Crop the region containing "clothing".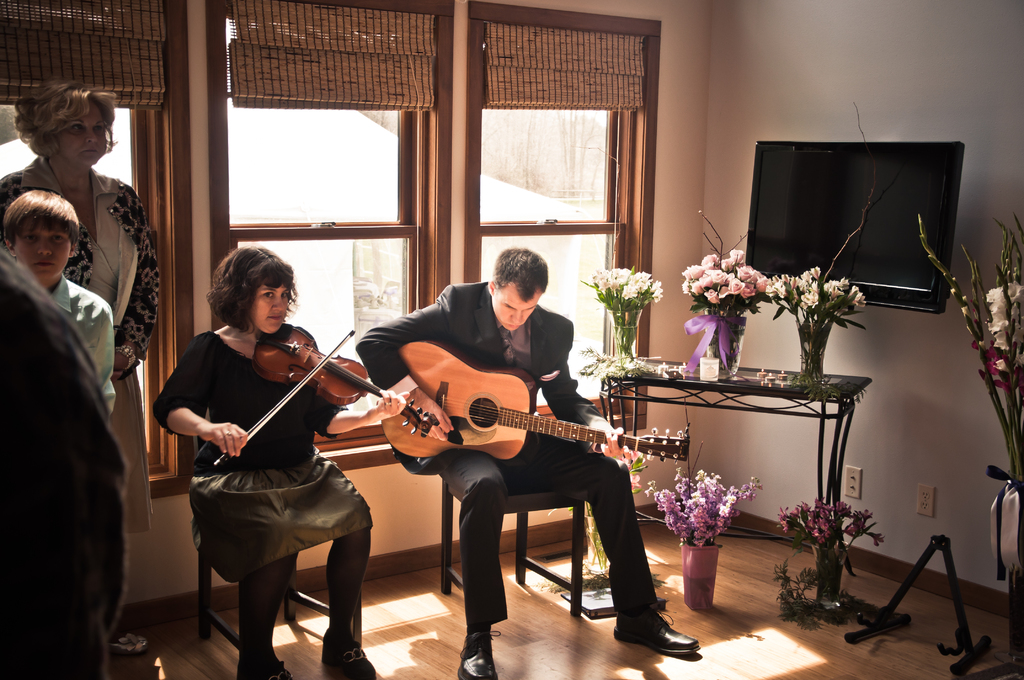
Crop region: <bbox>354, 279, 656, 633</bbox>.
